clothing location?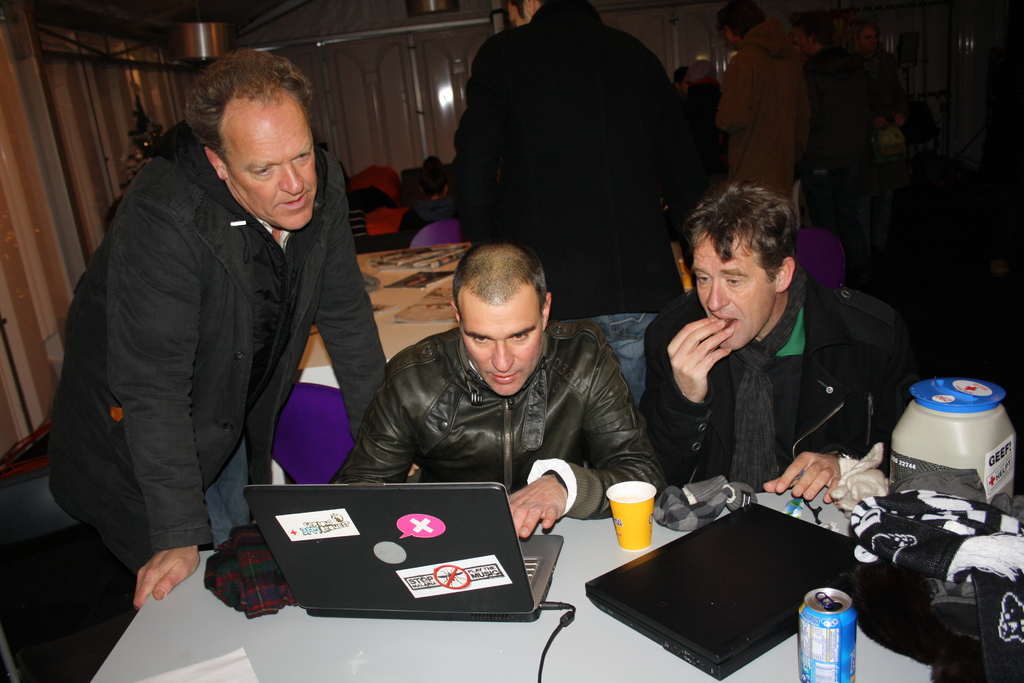
pyautogui.locateOnScreen(718, 17, 817, 207)
